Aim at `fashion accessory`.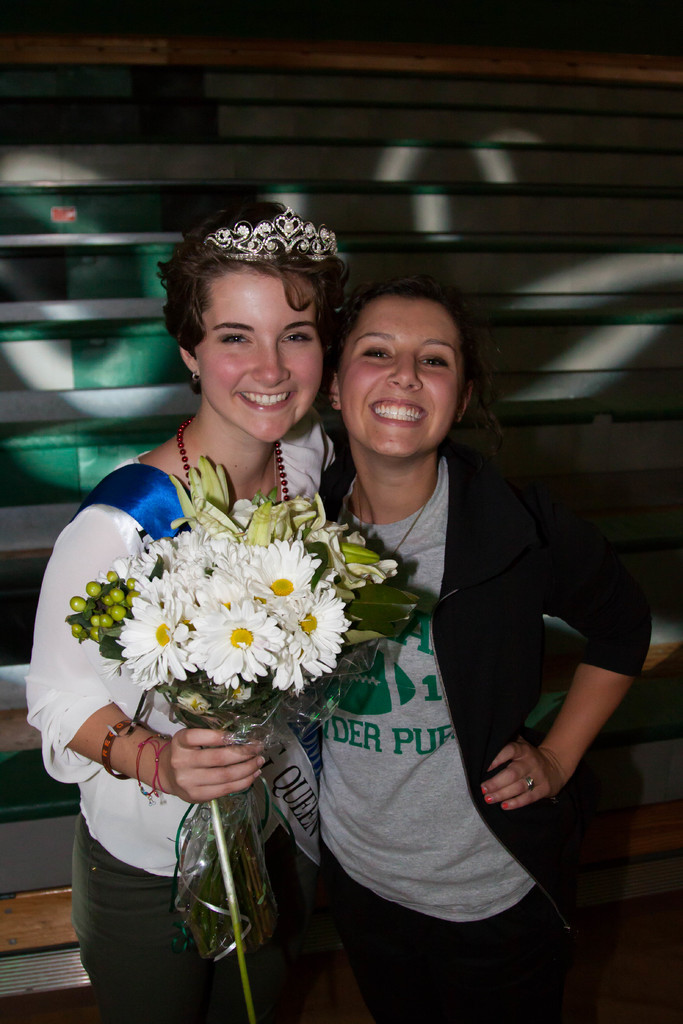
Aimed at {"left": 498, "top": 798, "right": 513, "bottom": 810}.
